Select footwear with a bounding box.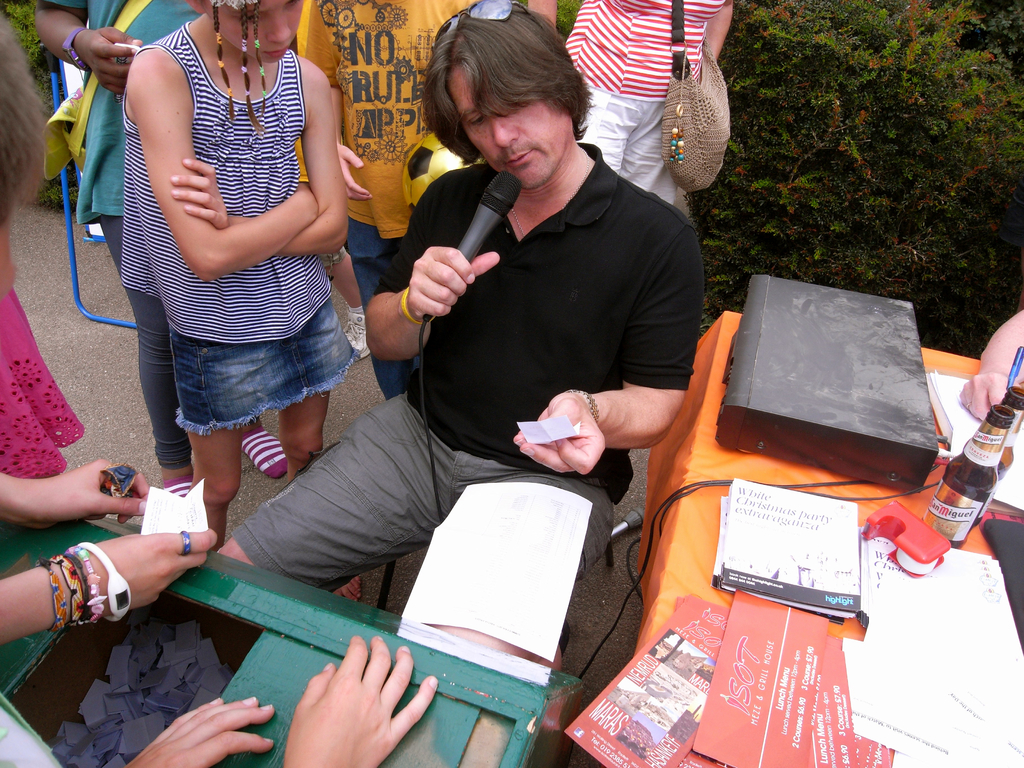
(left=344, top=310, right=364, bottom=353).
